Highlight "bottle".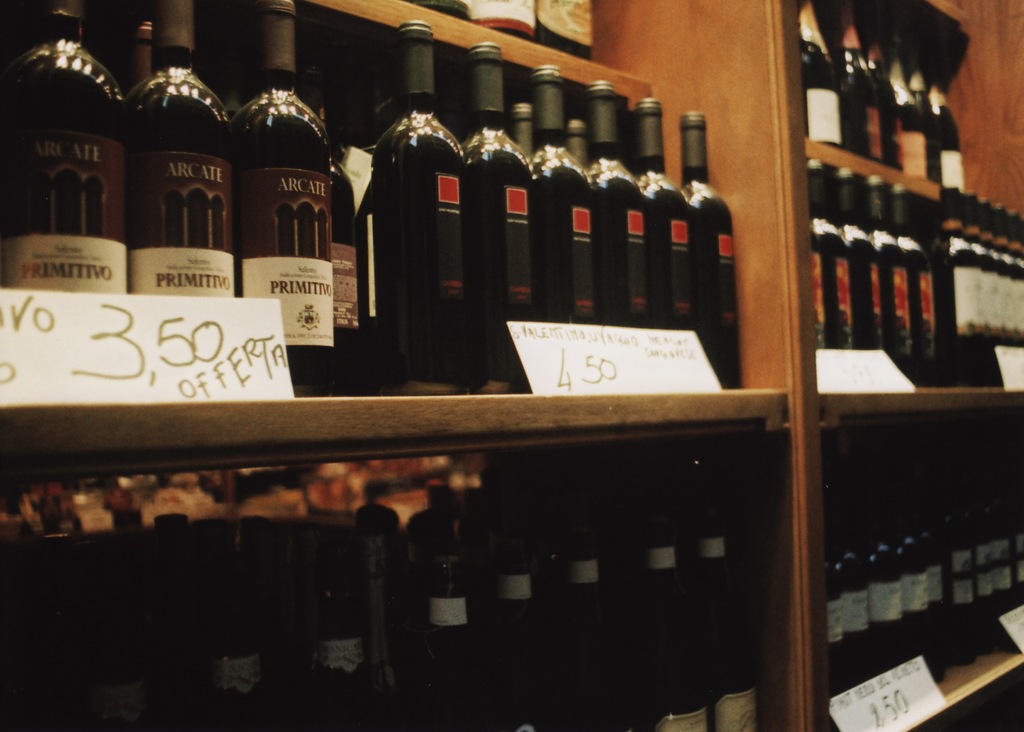
Highlighted region: 866:34:899:159.
